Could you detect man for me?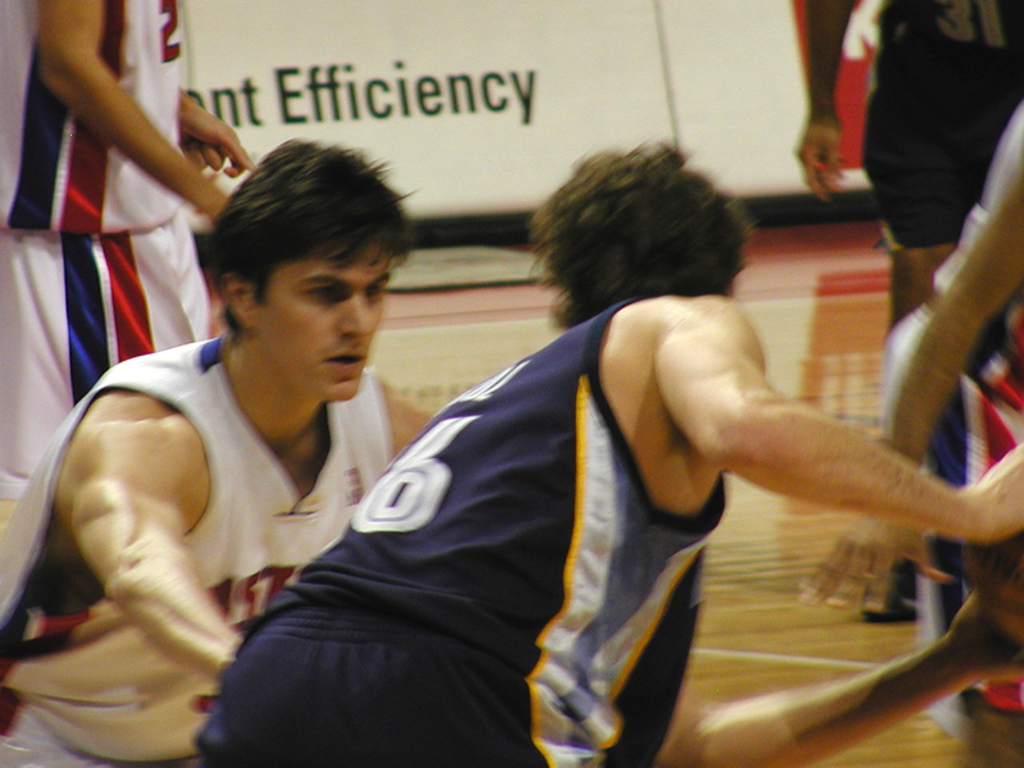
Detection result: rect(218, 138, 1023, 767).
